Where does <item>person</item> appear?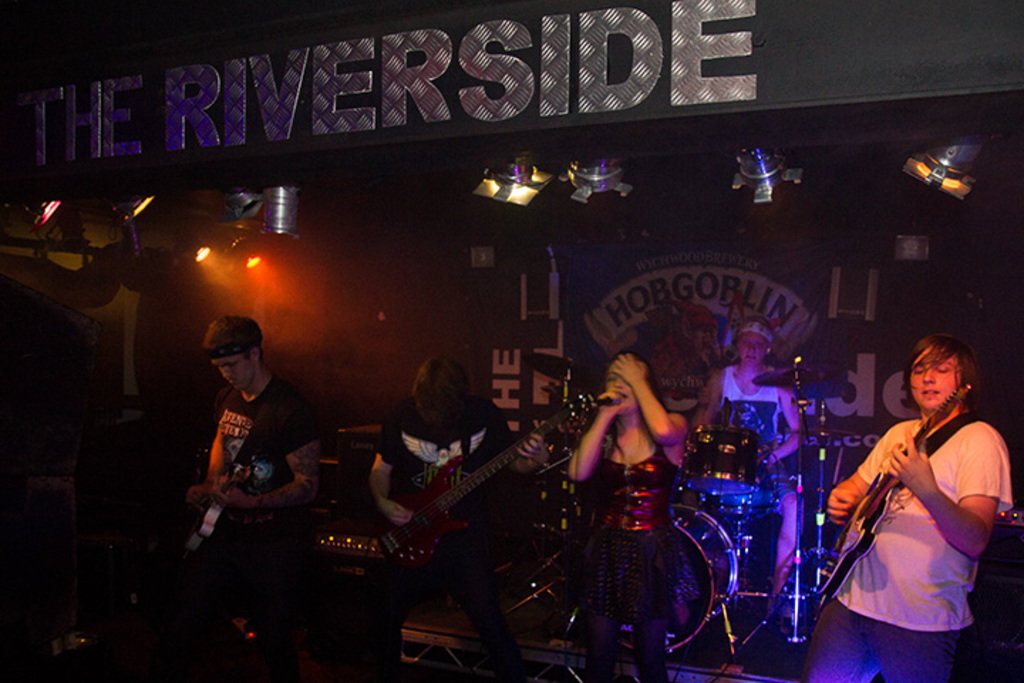
Appears at (left=566, top=356, right=690, bottom=682).
